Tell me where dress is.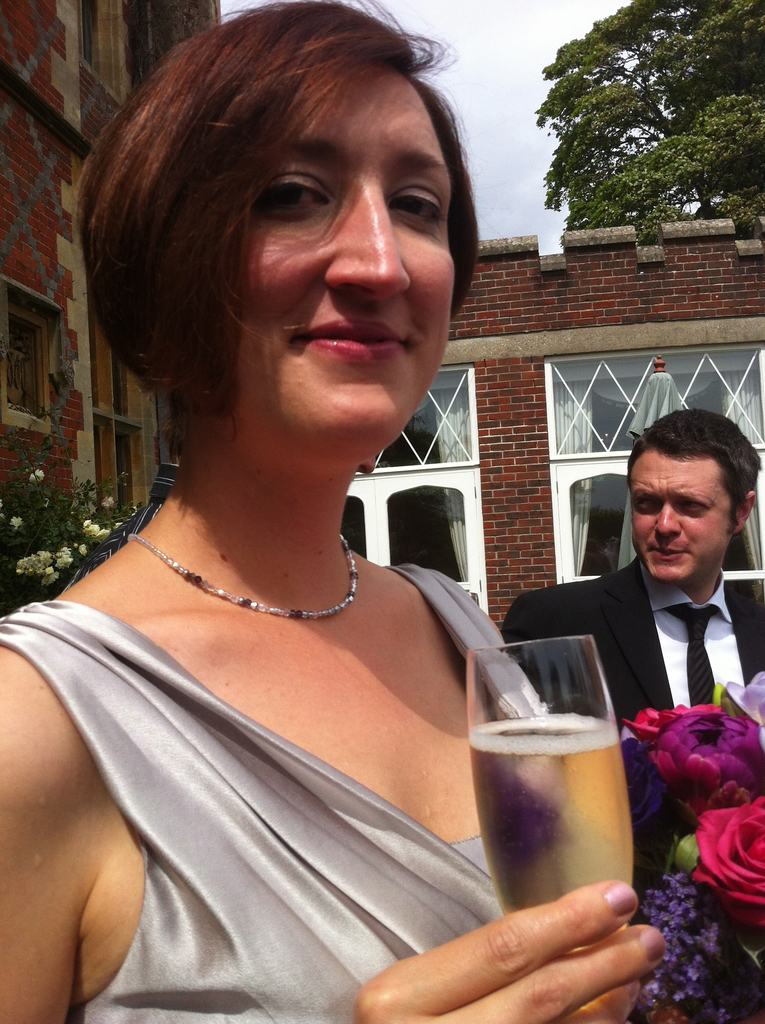
dress is at region(4, 484, 574, 1022).
